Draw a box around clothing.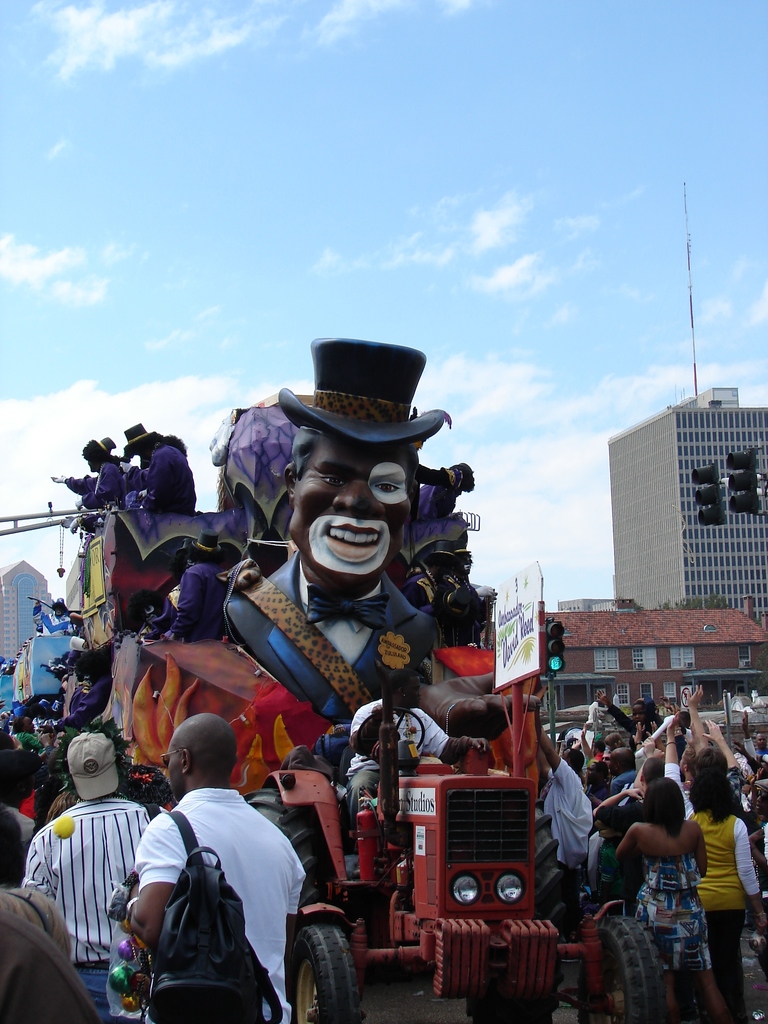
crop(141, 600, 175, 634).
